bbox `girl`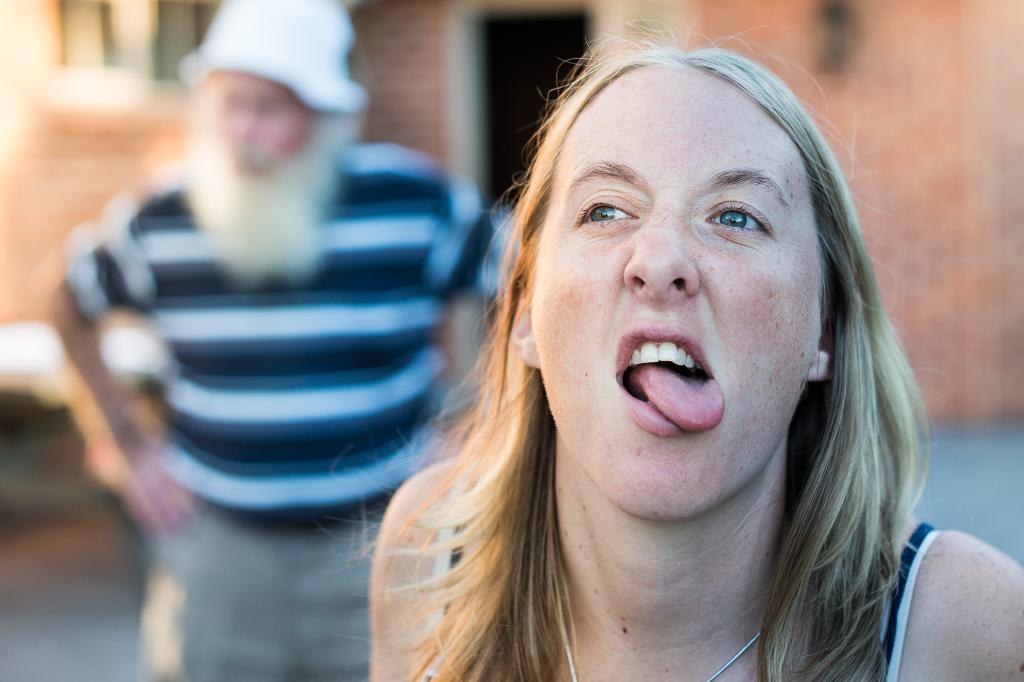
x1=326 y1=15 x2=1023 y2=681
